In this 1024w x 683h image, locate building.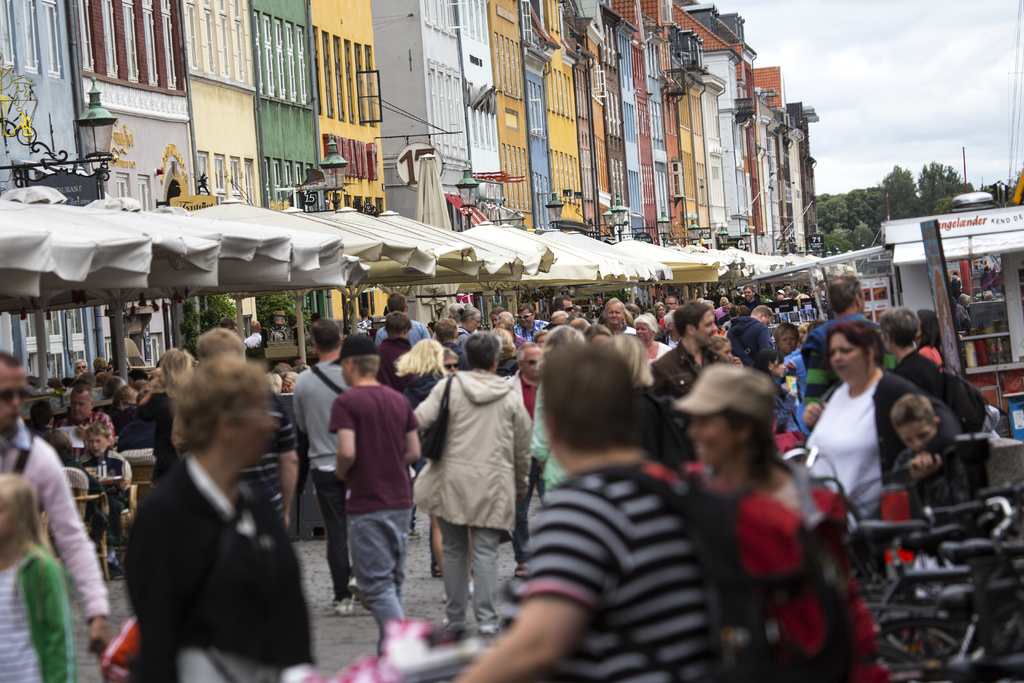
Bounding box: (x1=646, y1=34, x2=676, y2=236).
